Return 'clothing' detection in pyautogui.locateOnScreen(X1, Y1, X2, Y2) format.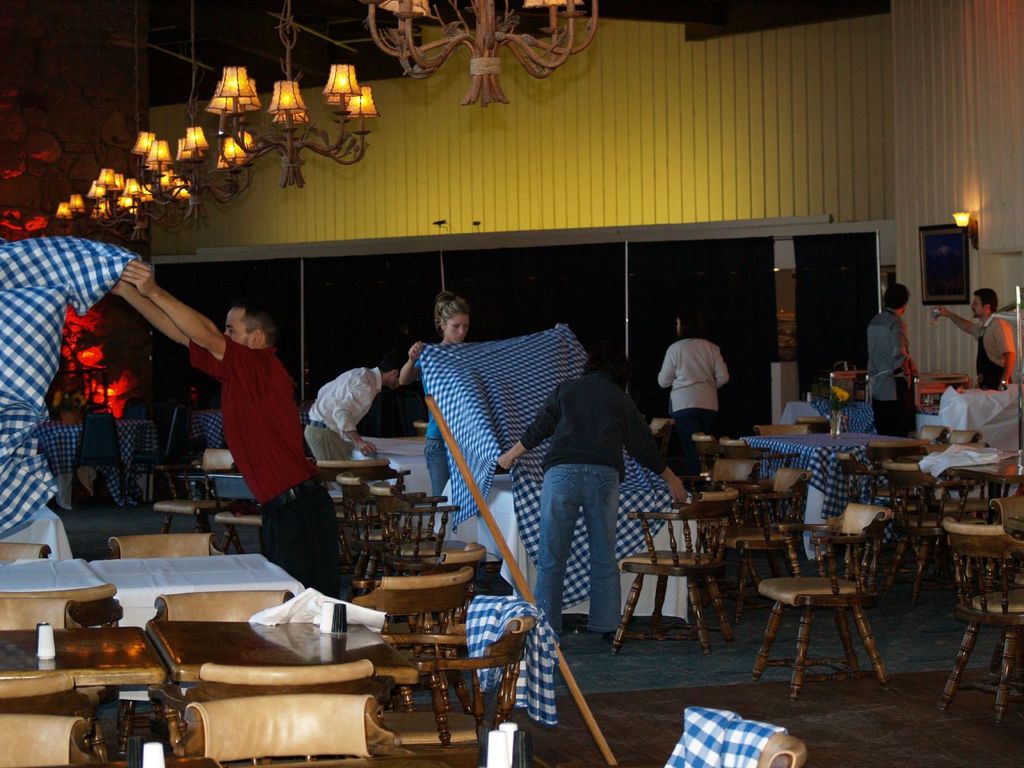
pyautogui.locateOnScreen(191, 326, 345, 594).
